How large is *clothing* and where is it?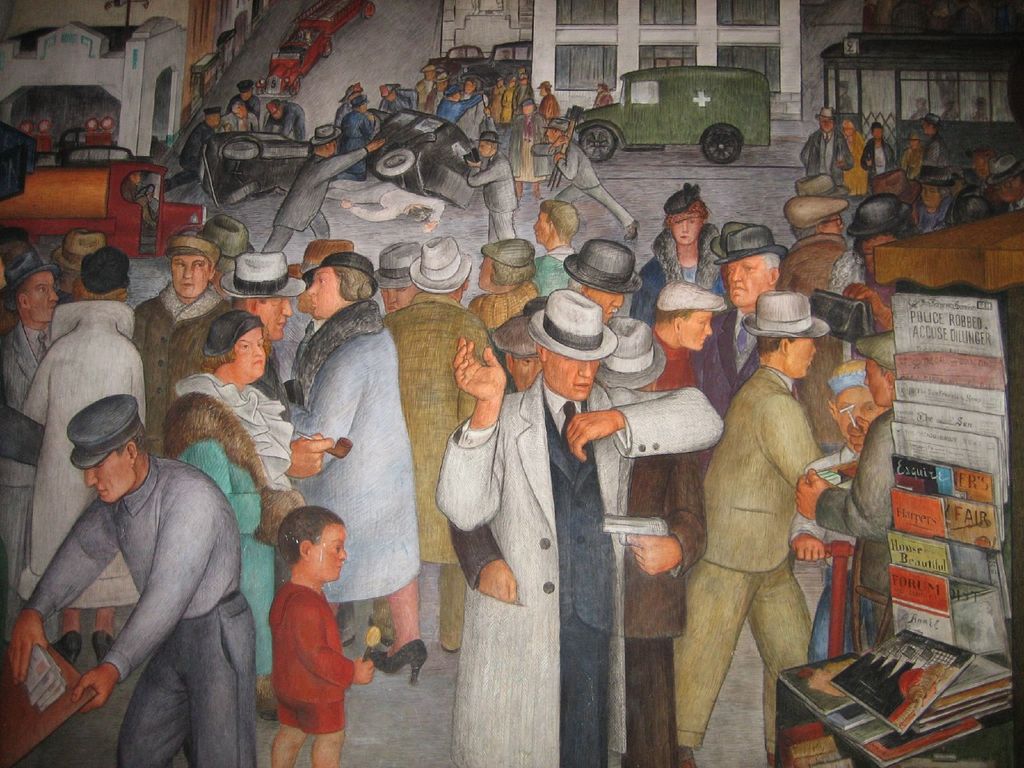
Bounding box: (341,101,367,145).
